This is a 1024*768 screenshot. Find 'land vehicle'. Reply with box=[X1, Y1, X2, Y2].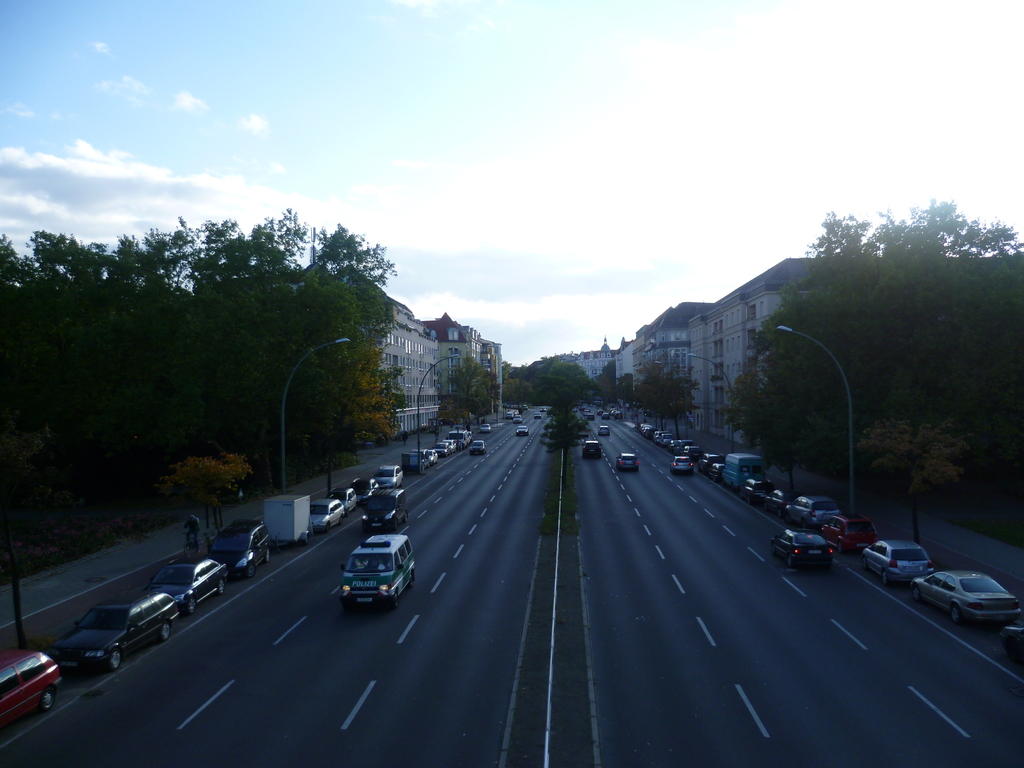
box=[51, 588, 184, 675].
